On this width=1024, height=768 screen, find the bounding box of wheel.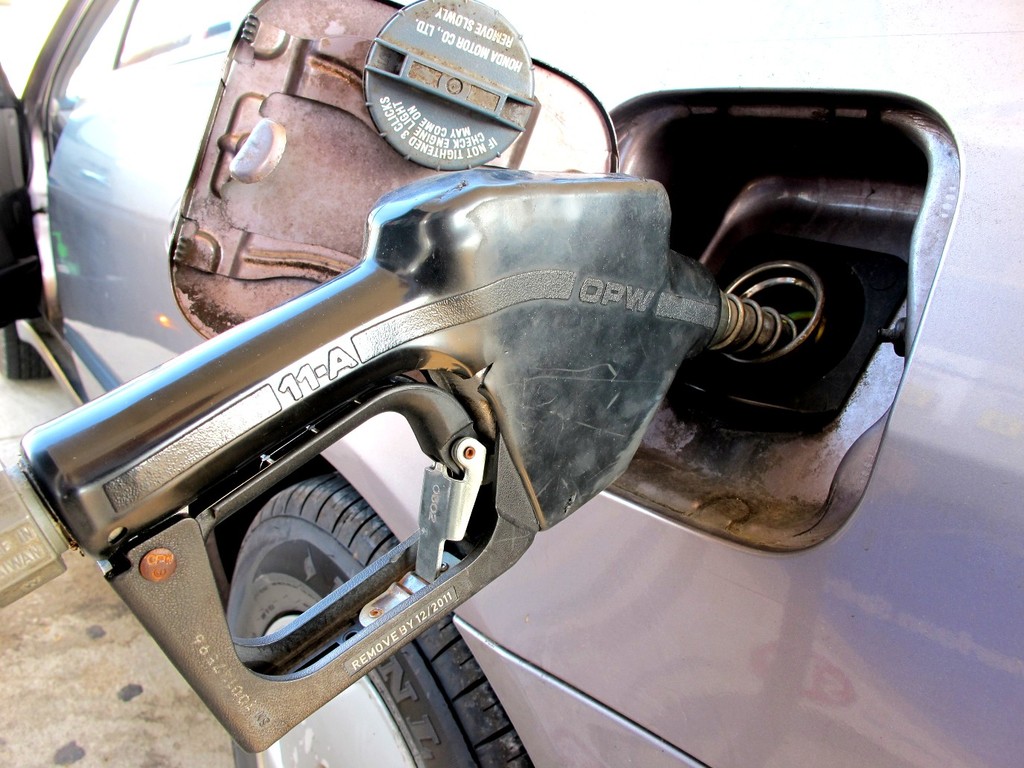
Bounding box: (left=229, top=475, right=518, bottom=767).
